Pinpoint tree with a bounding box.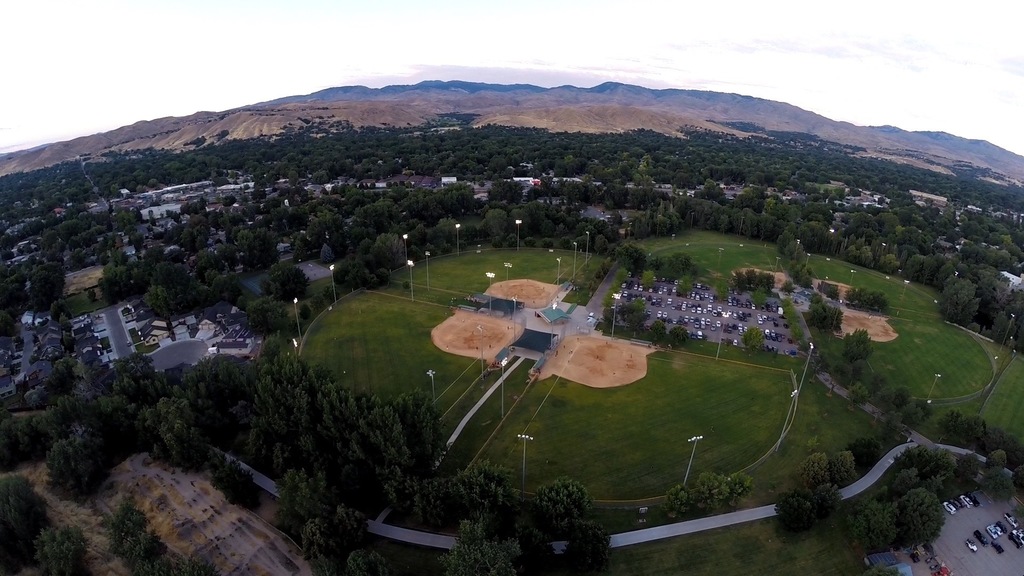
<box>646,254,696,291</box>.
